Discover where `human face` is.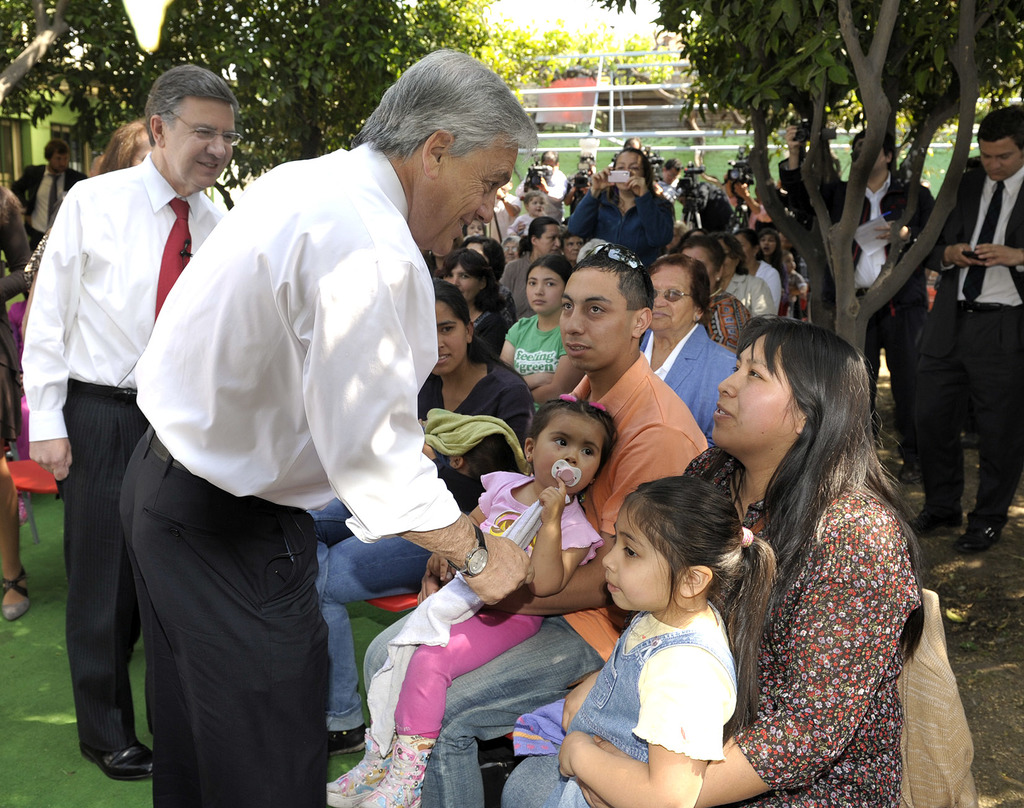
Discovered at 446,148,521,259.
